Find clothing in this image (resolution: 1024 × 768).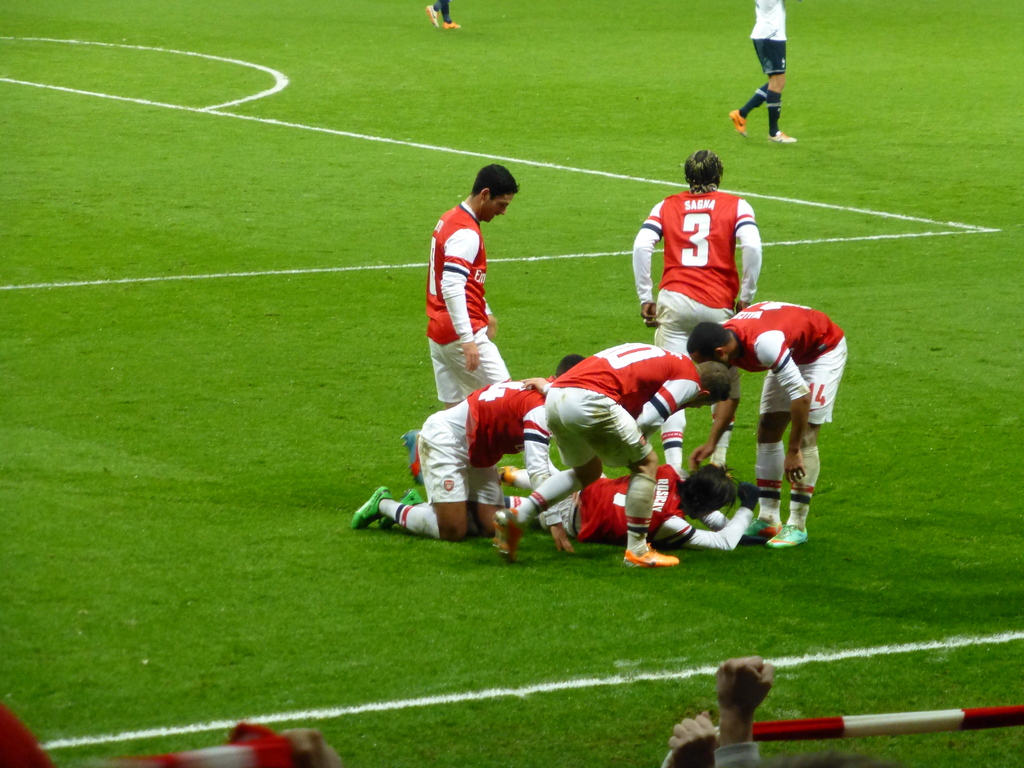
{"left": 541, "top": 336, "right": 706, "bottom": 465}.
